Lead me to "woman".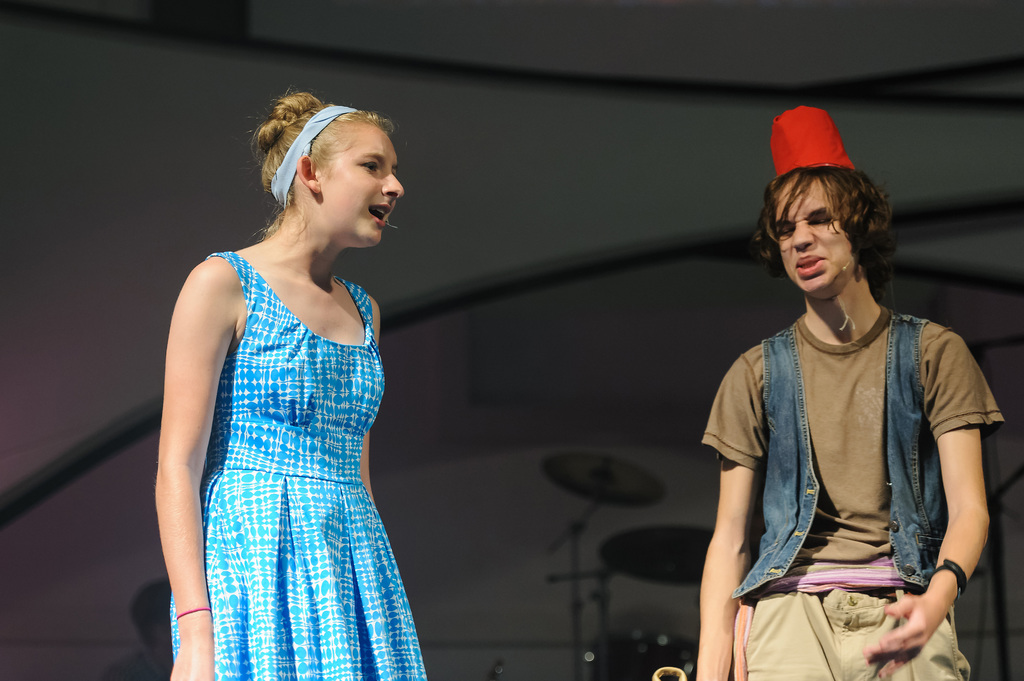
Lead to {"x1": 147, "y1": 84, "x2": 436, "y2": 680}.
